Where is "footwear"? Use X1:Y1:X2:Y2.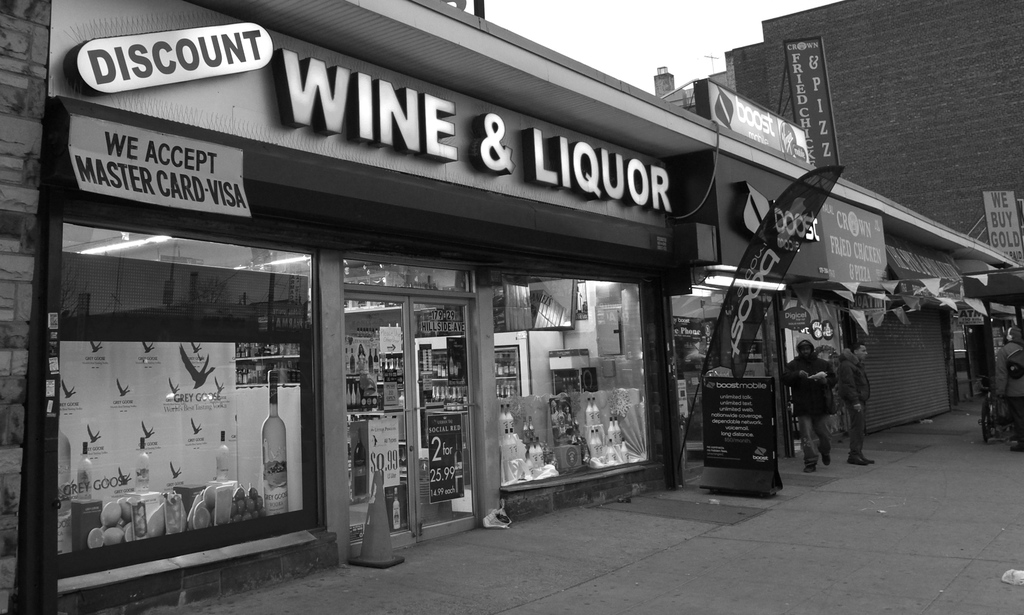
845:450:875:467.
